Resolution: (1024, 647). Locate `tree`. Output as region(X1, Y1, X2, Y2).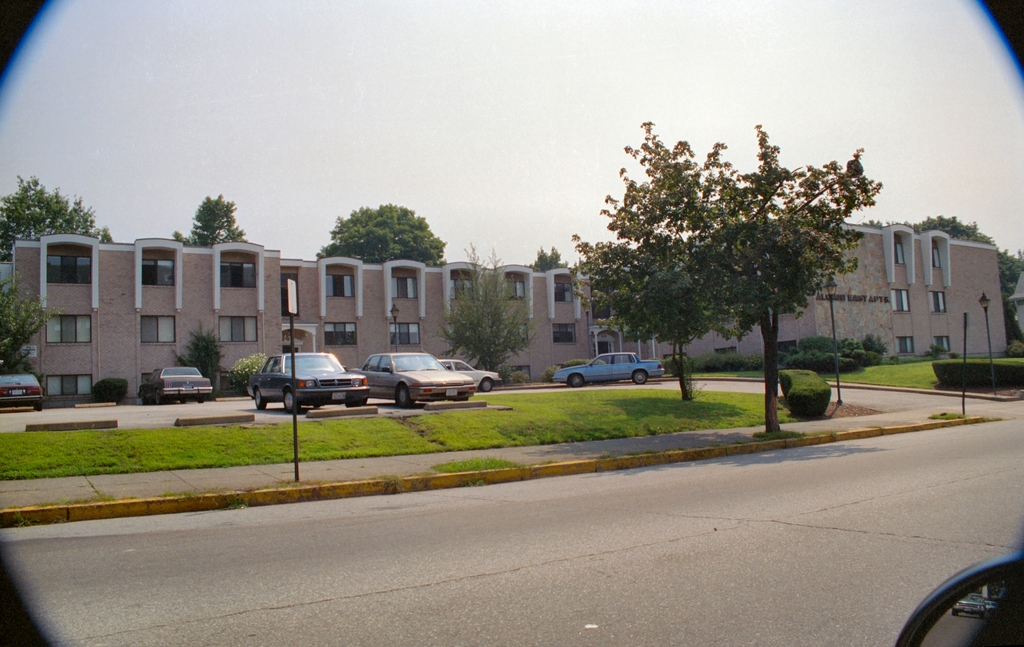
region(172, 192, 248, 248).
